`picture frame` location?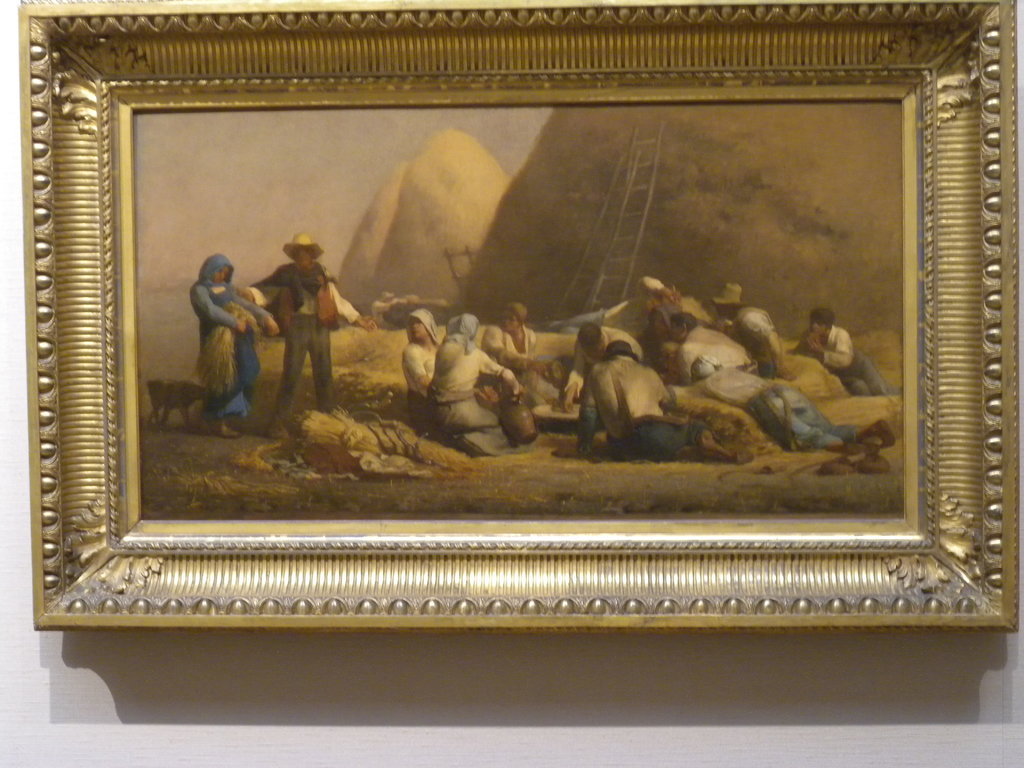
{"x1": 15, "y1": 0, "x2": 1020, "y2": 633}
